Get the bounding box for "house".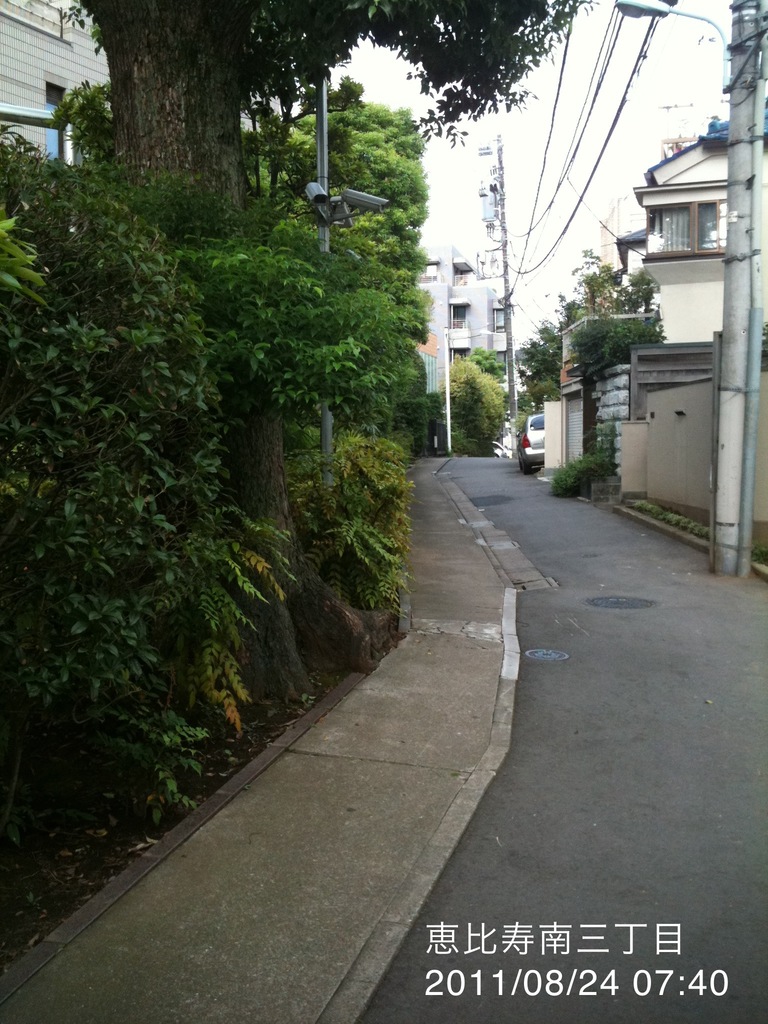
[525, 112, 742, 502].
